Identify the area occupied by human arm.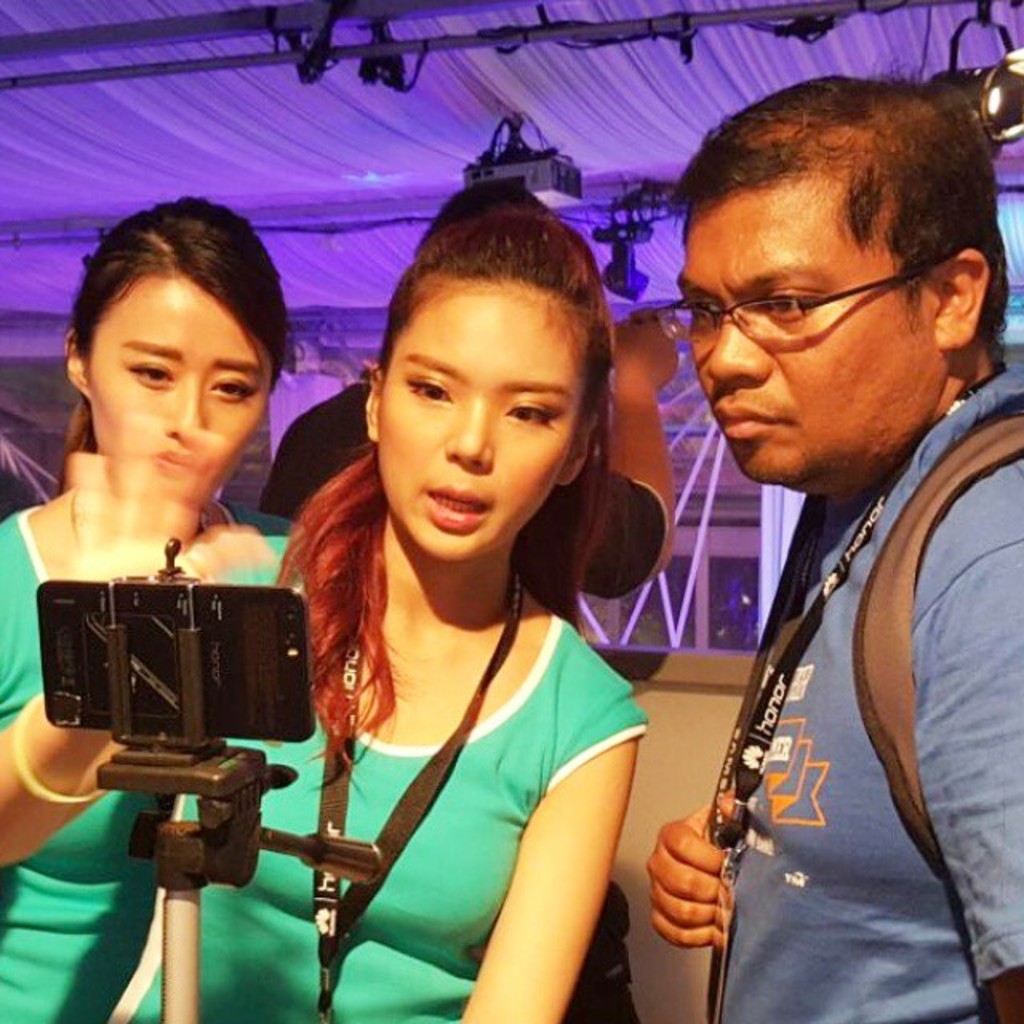
Area: select_region(0, 410, 270, 875).
